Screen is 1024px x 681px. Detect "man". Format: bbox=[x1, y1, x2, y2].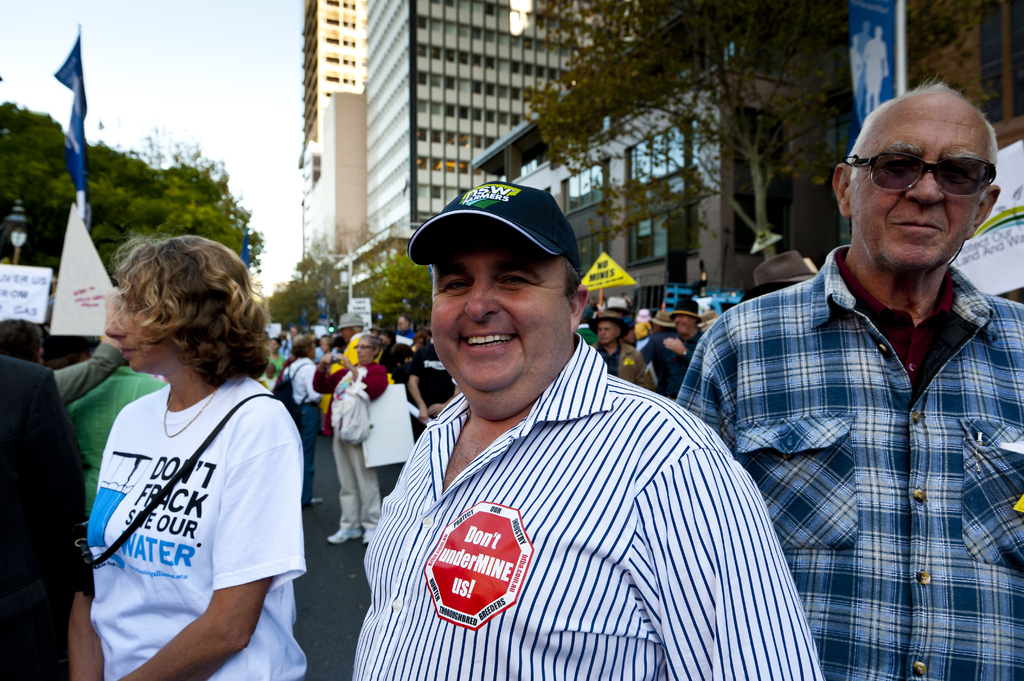
bbox=[662, 297, 703, 401].
